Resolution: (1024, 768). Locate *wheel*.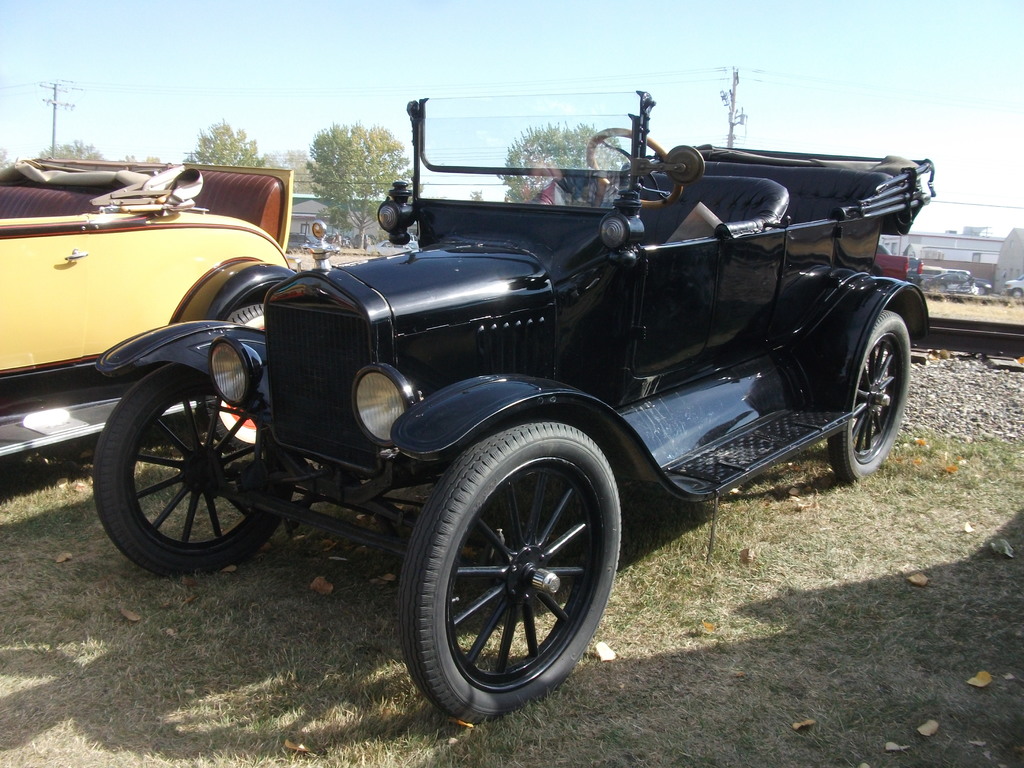
rect(94, 365, 300, 575).
